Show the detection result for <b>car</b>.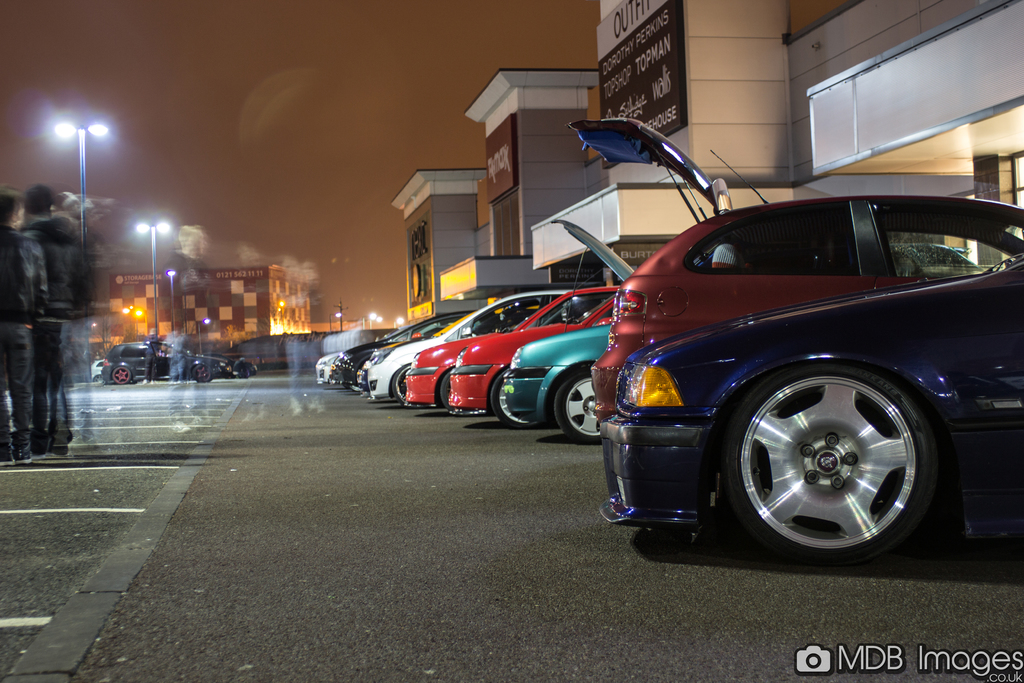
316,309,476,396.
